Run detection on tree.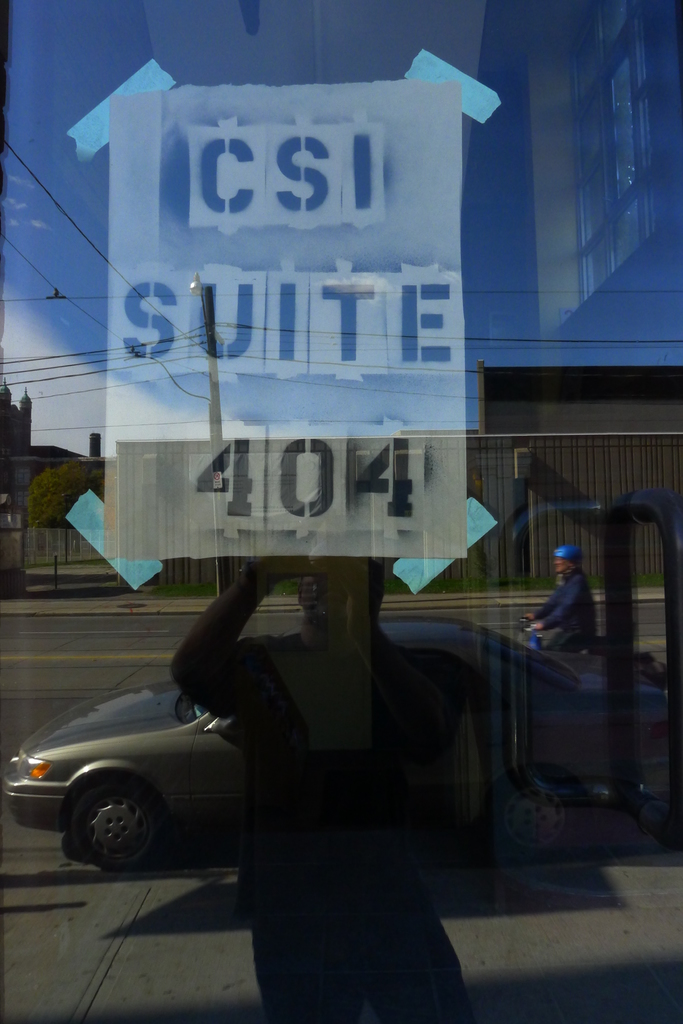
Result: (23, 459, 118, 531).
